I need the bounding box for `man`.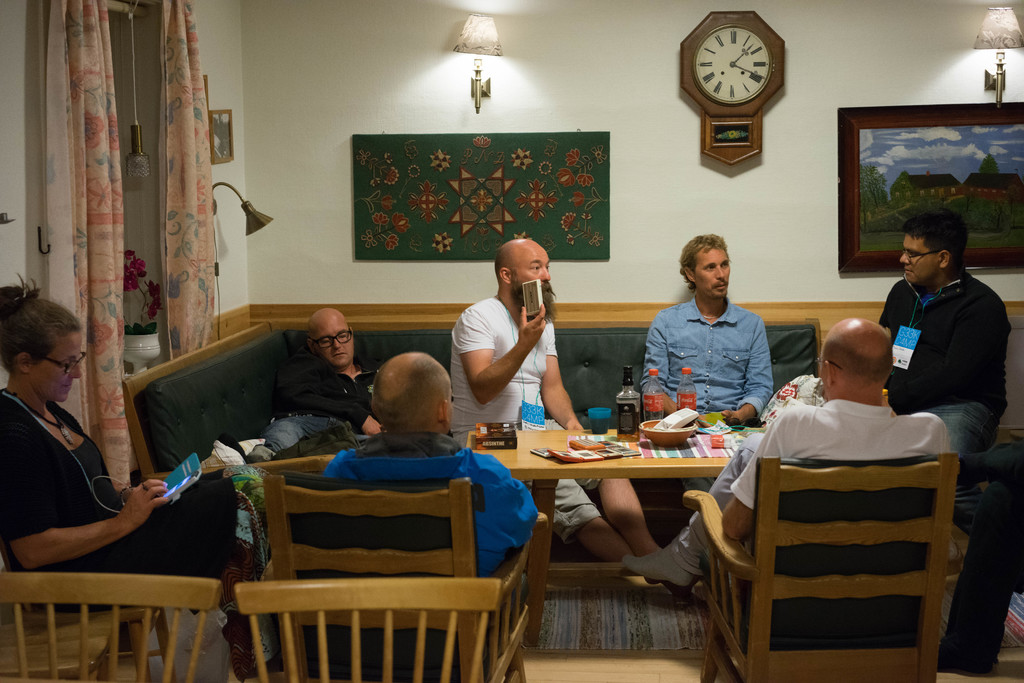
Here it is: box=[618, 319, 956, 595].
